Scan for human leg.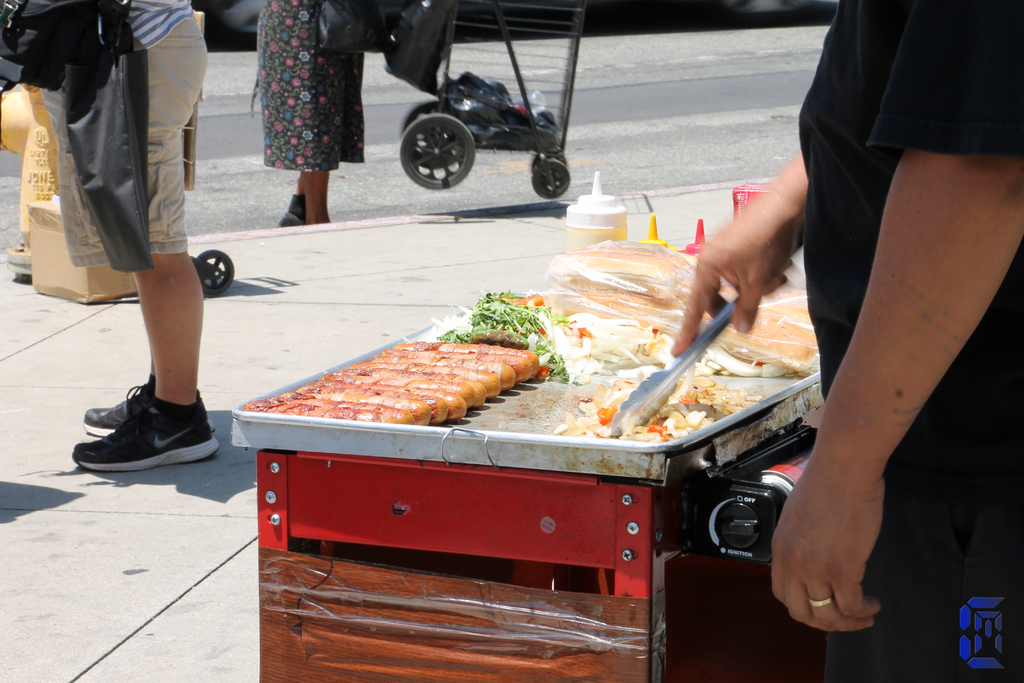
Scan result: [81,359,155,440].
